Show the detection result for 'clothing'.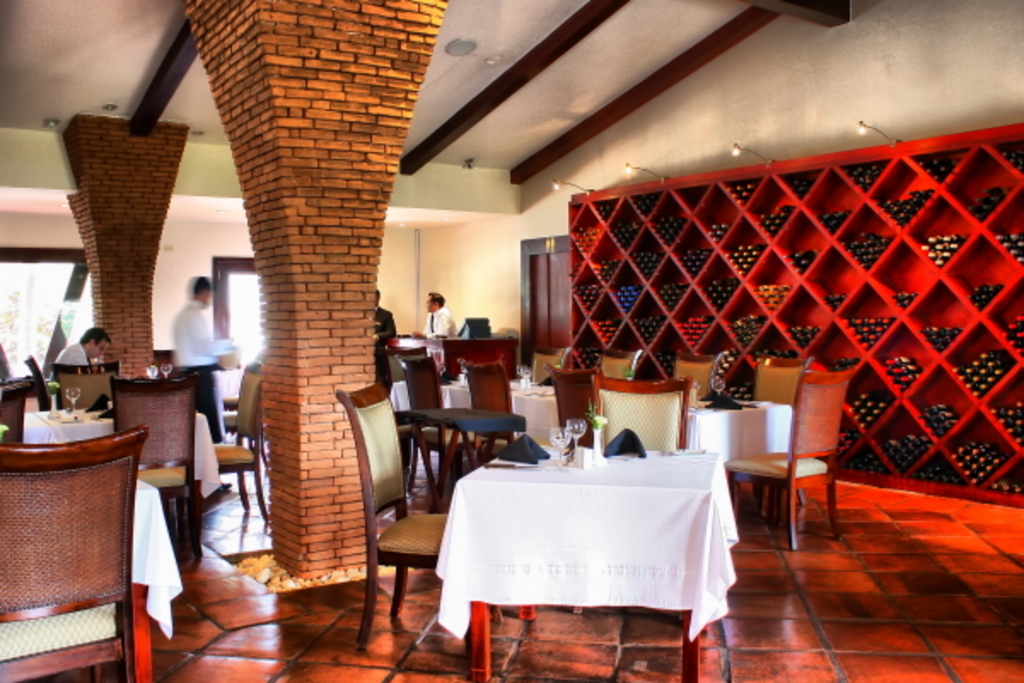
[379, 306, 399, 391].
